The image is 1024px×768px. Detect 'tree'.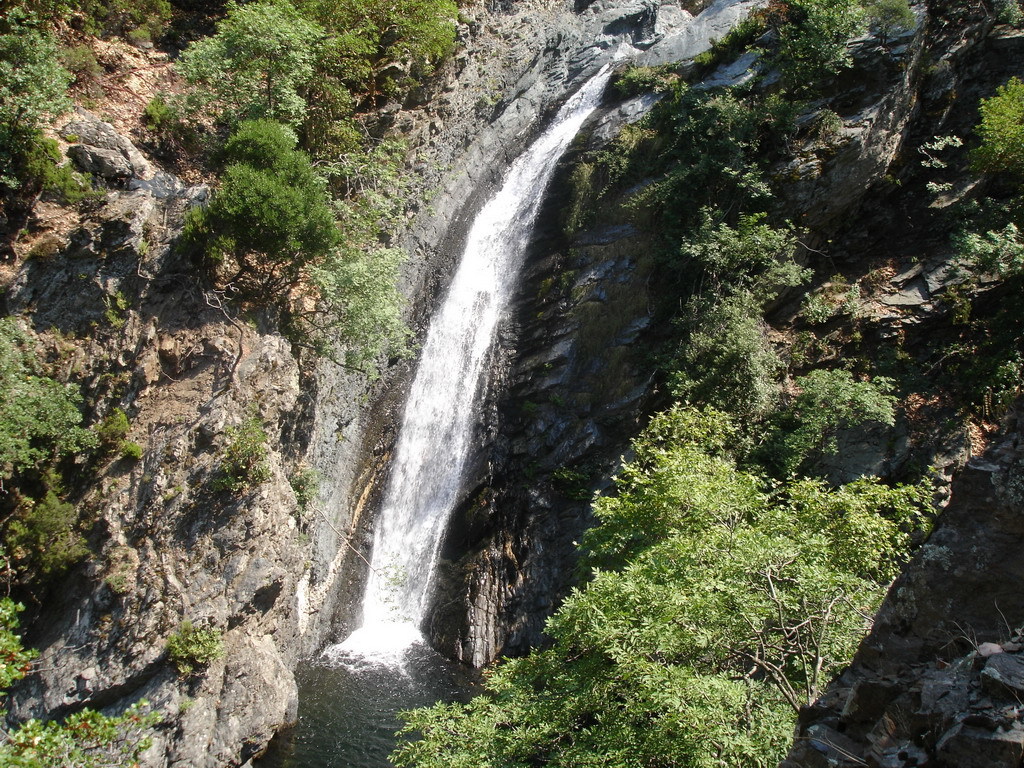
Detection: [173,0,330,122].
